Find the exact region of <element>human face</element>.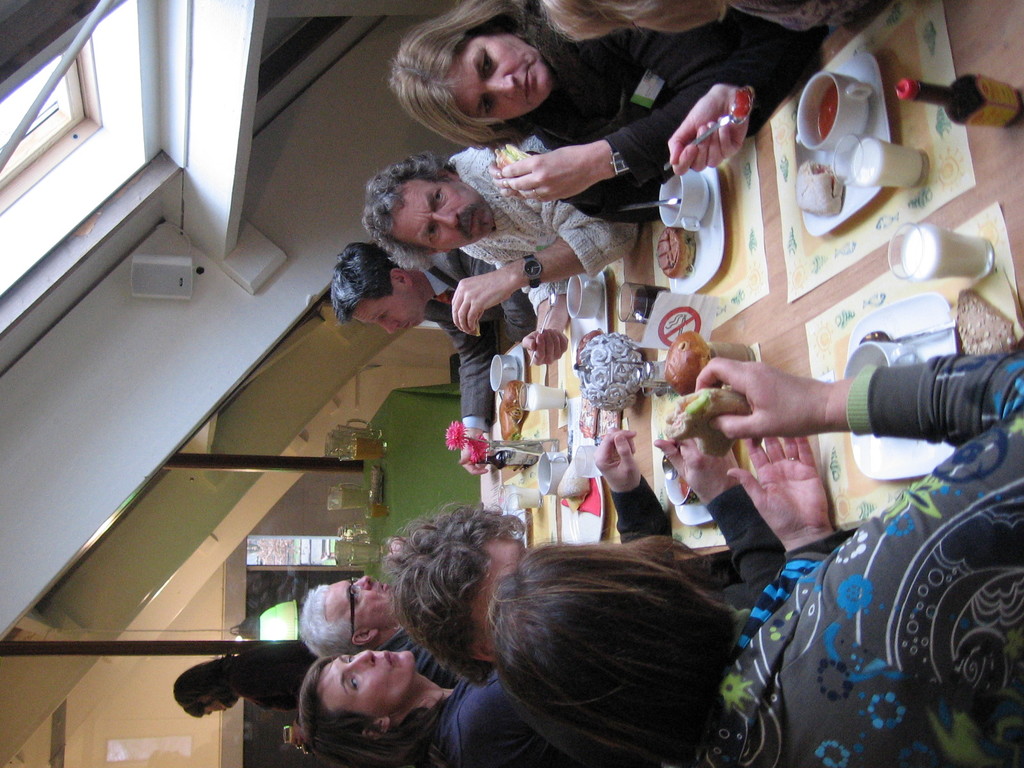
Exact region: <region>324, 572, 399, 626</region>.
